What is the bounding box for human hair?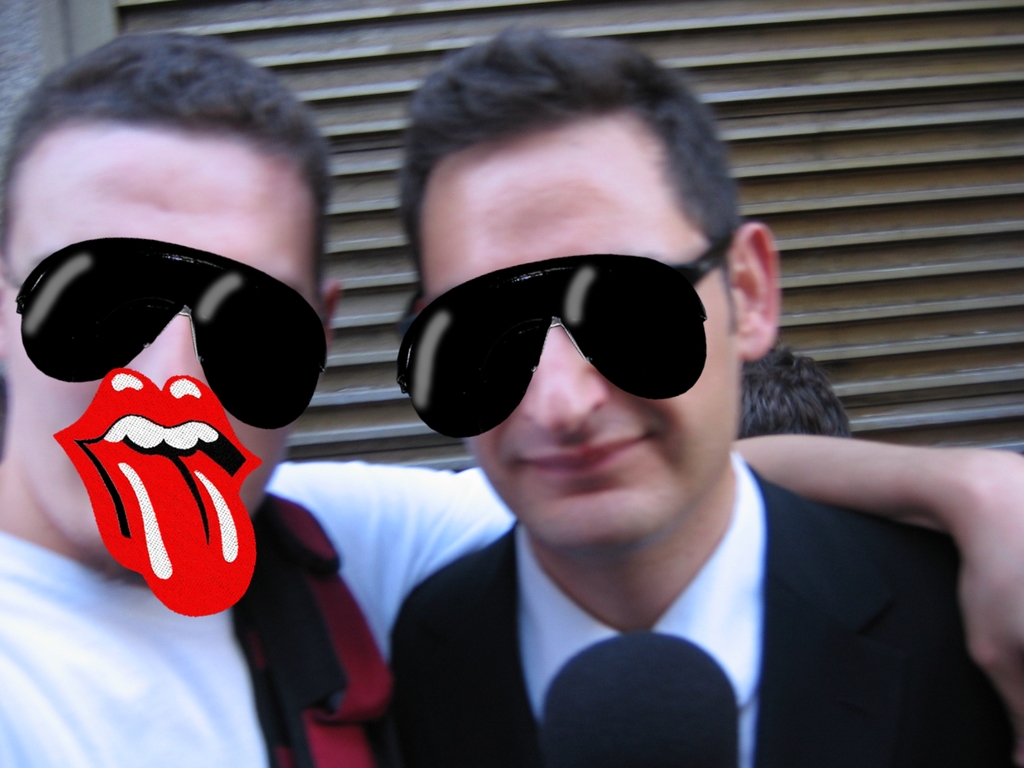
18,49,322,244.
